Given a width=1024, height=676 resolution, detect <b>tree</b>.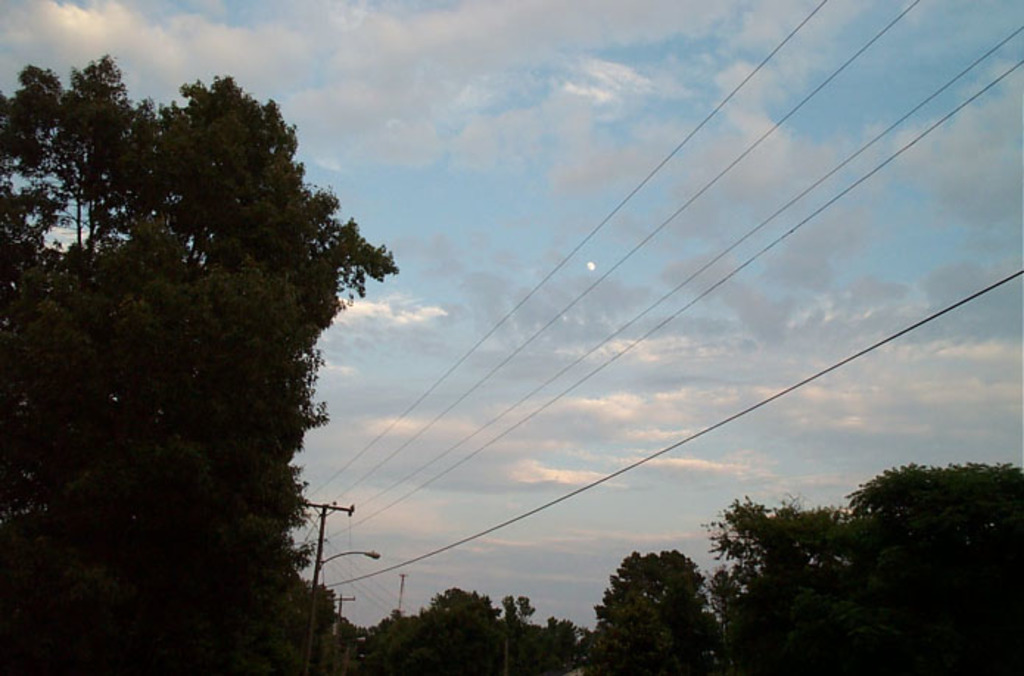
(x1=598, y1=551, x2=718, y2=675).
